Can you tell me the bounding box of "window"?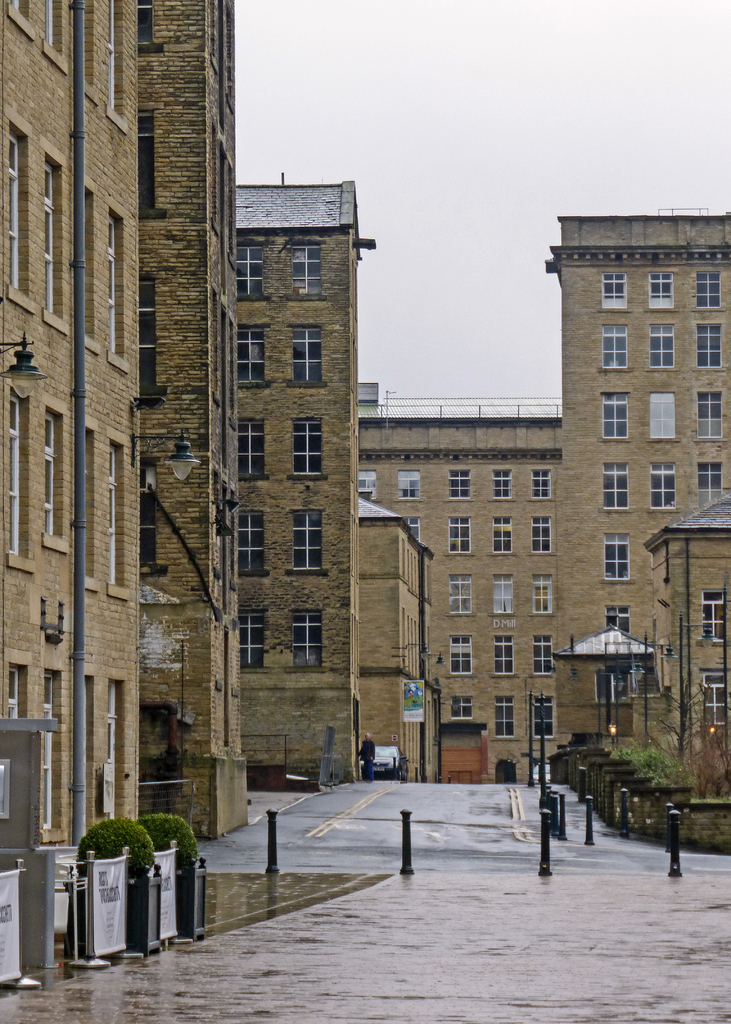
[left=356, top=469, right=375, bottom=502].
